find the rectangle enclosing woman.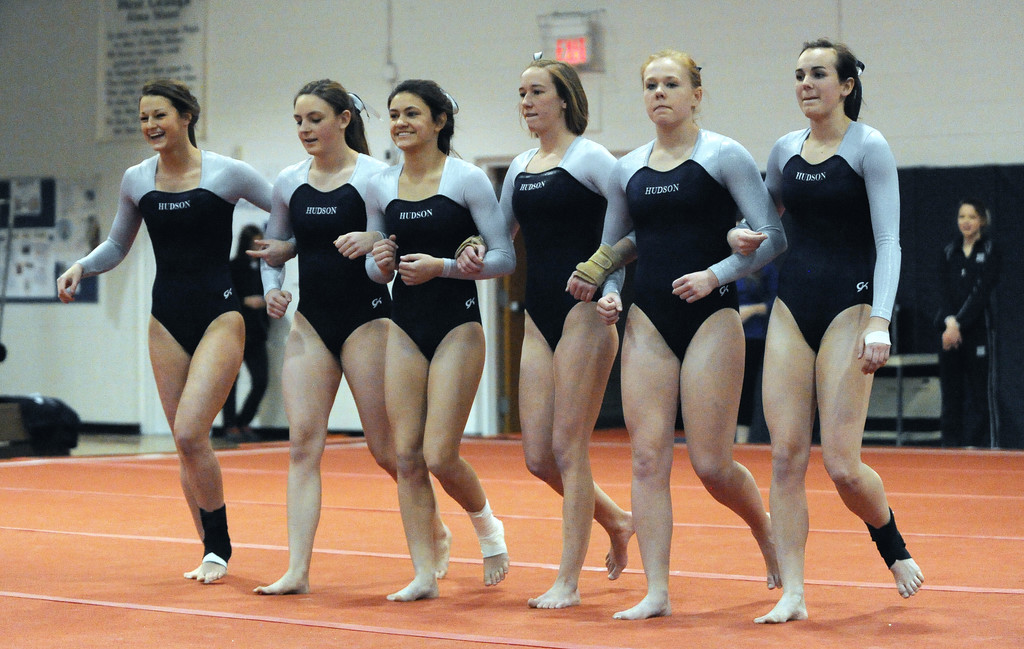
(left=58, top=79, right=297, bottom=584).
